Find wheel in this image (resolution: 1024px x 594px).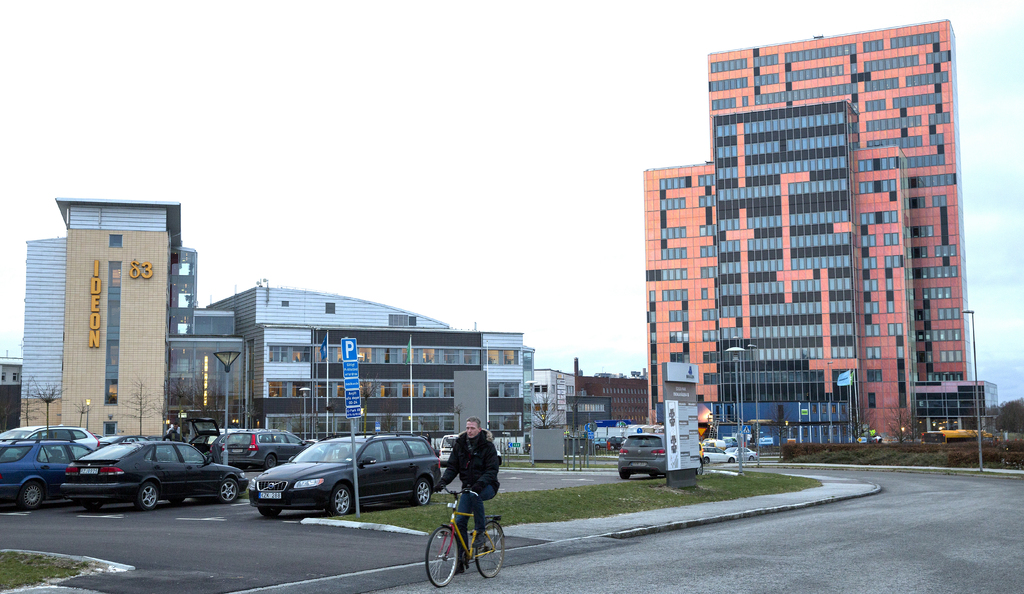
420:524:459:591.
